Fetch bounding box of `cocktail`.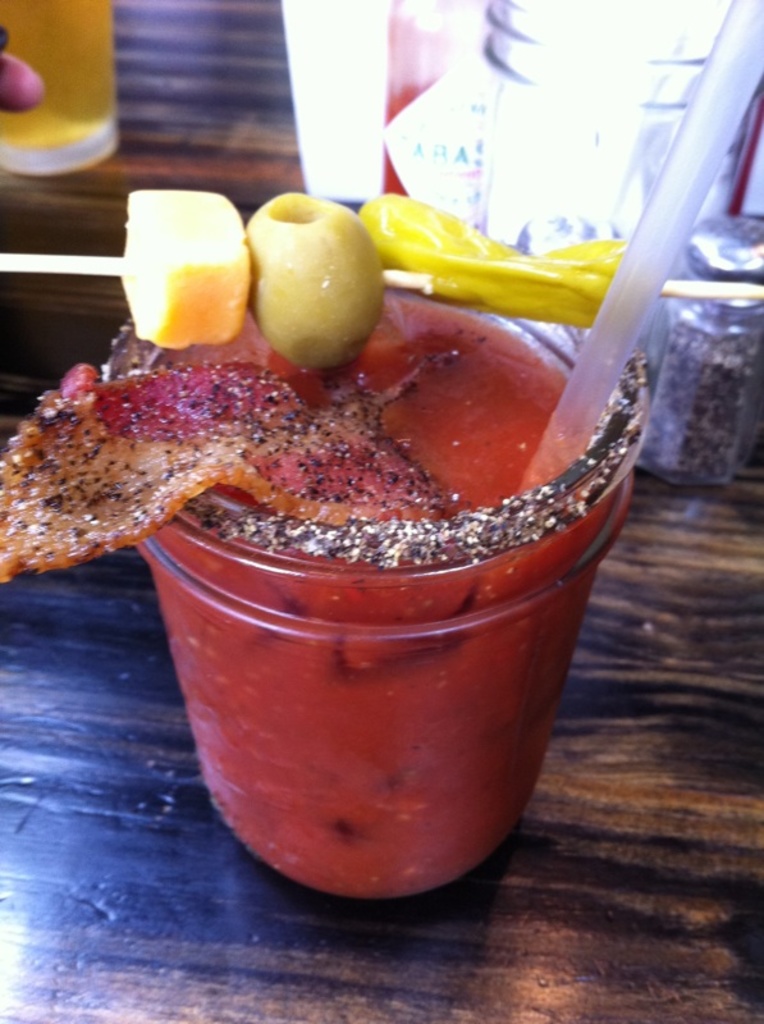
Bbox: x1=69 y1=210 x2=642 y2=864.
